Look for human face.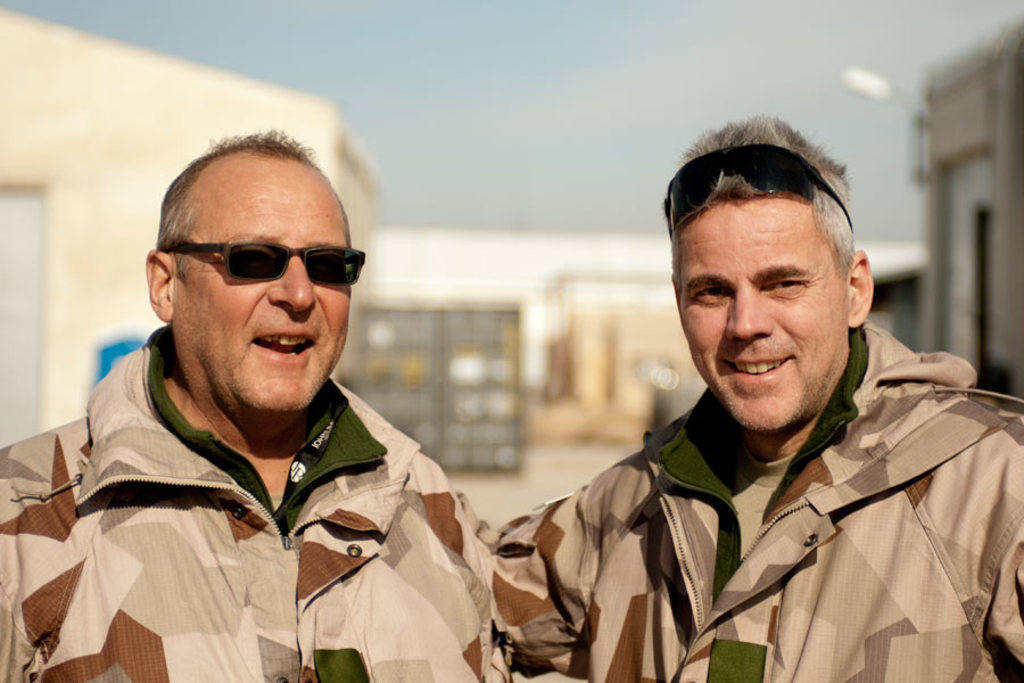
Found: left=678, top=197, right=845, bottom=430.
